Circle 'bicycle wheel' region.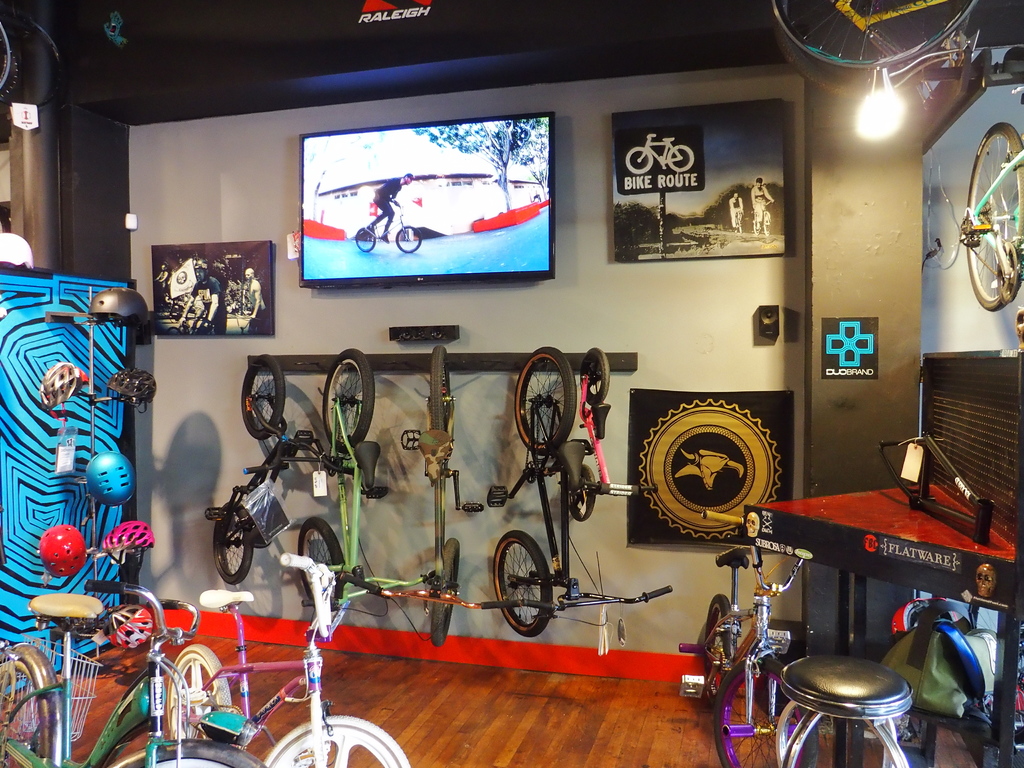
Region: detection(957, 116, 1023, 310).
